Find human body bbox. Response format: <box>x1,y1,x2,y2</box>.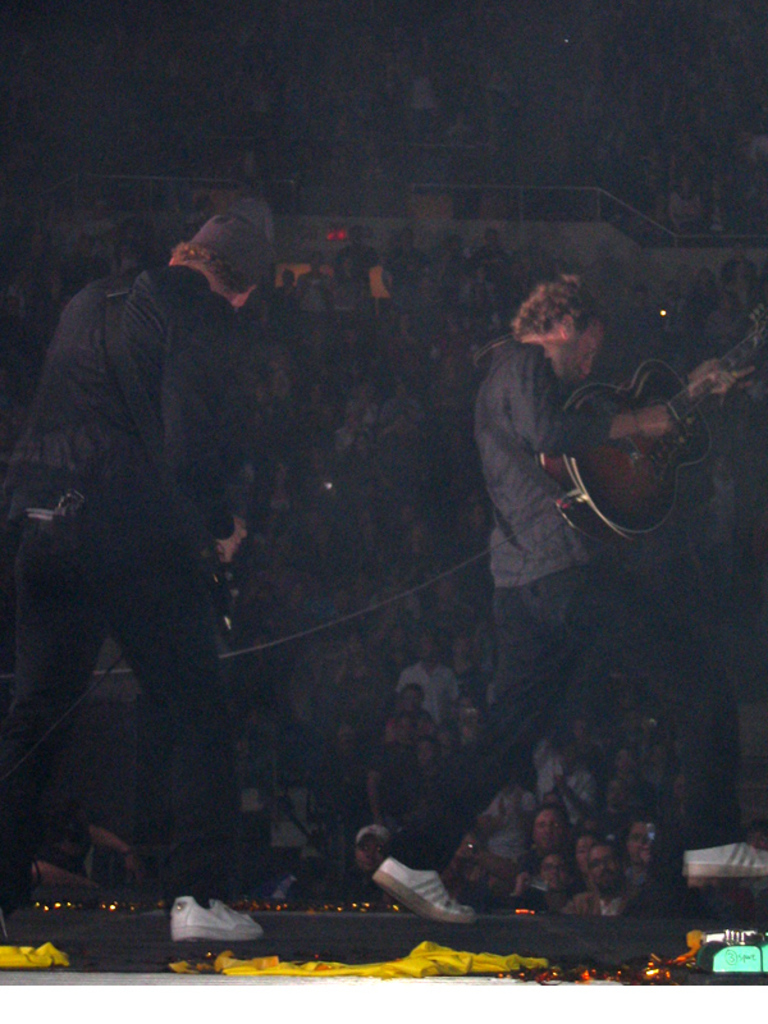
<box>466,252,689,817</box>.
